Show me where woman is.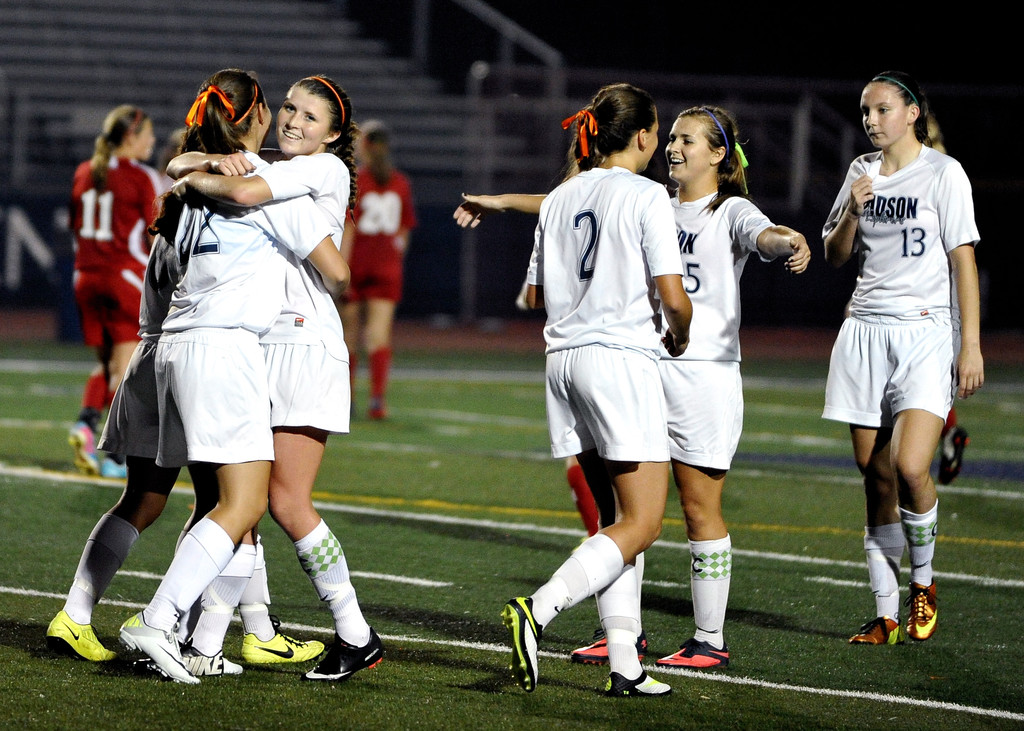
woman is at (left=812, top=79, right=993, bottom=635).
